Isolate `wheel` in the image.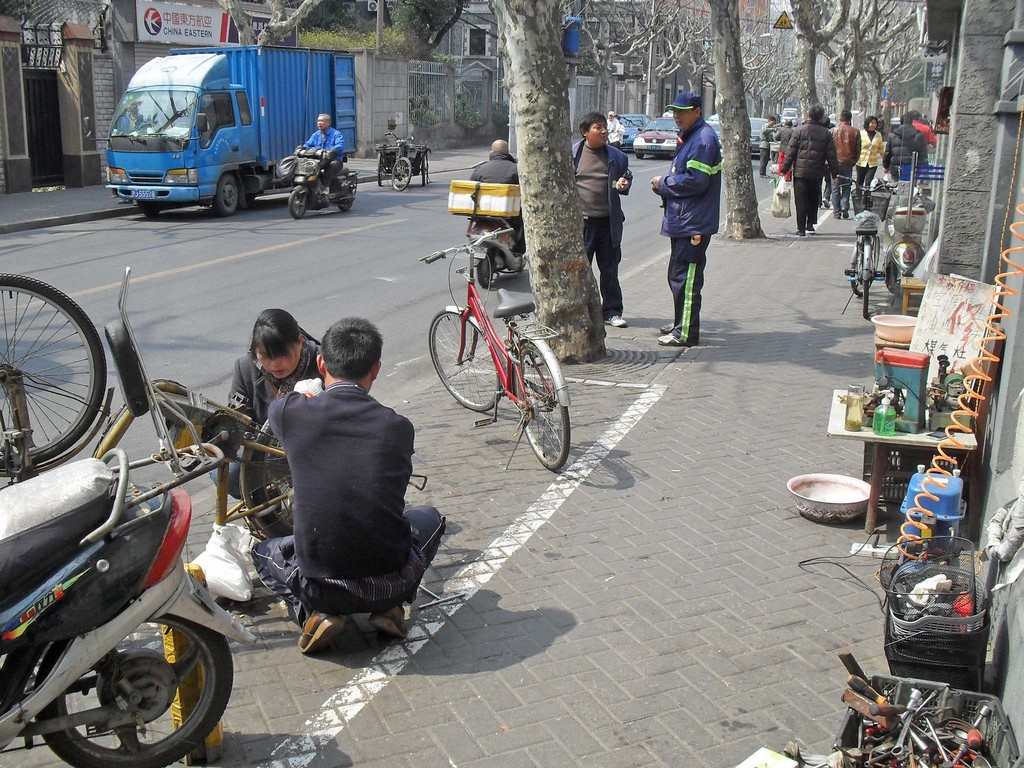
Isolated region: box=[474, 245, 495, 290].
